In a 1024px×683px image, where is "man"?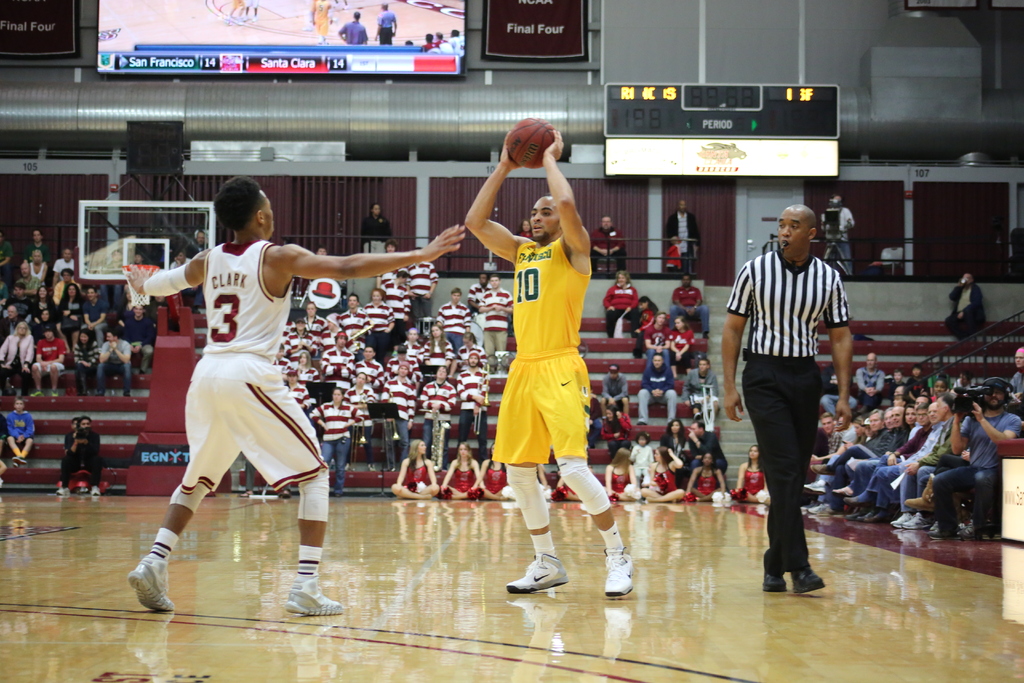
168 250 205 315.
